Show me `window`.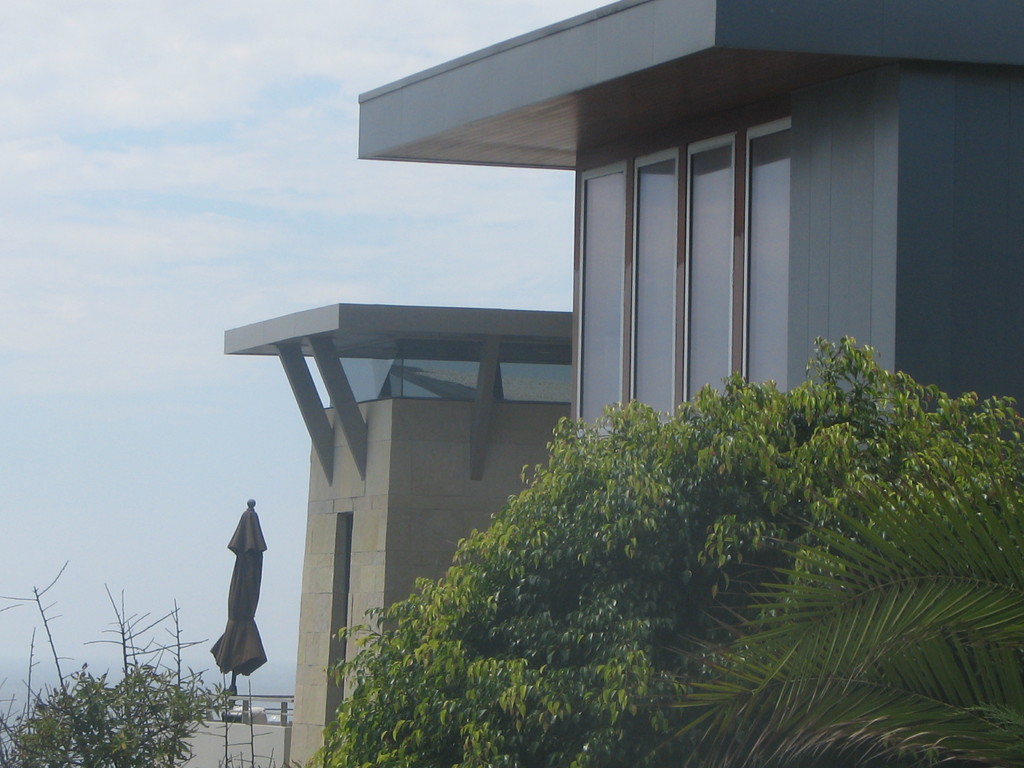
`window` is here: (x1=573, y1=97, x2=790, y2=435).
